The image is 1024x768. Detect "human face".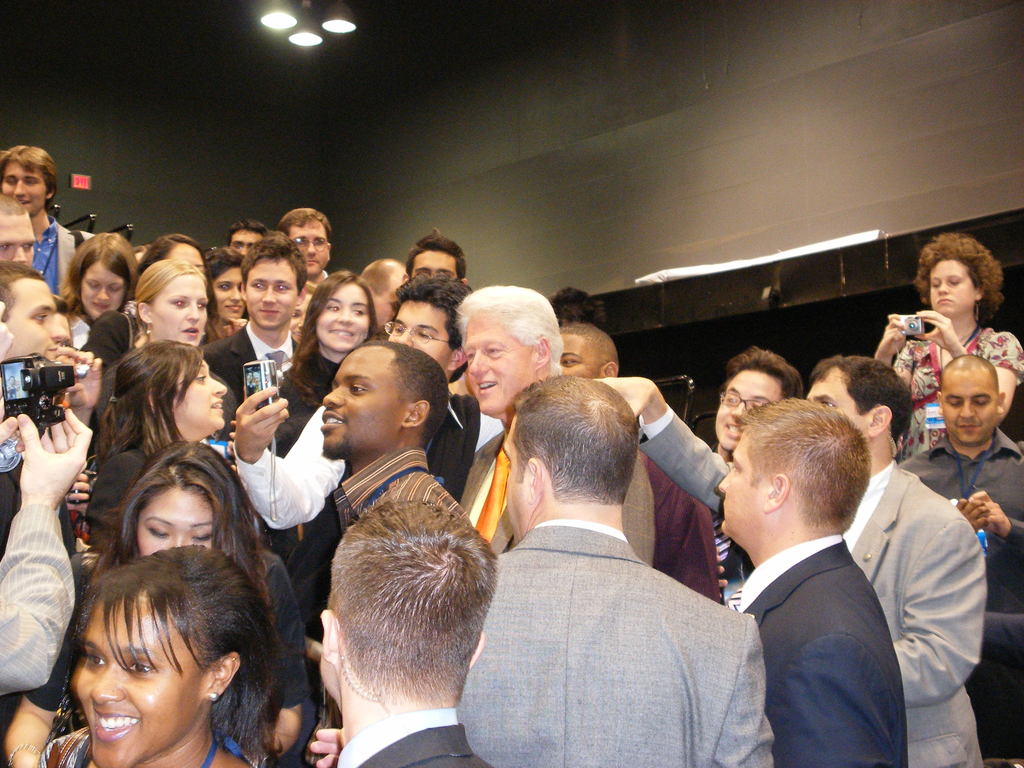
Detection: 296/221/331/266.
